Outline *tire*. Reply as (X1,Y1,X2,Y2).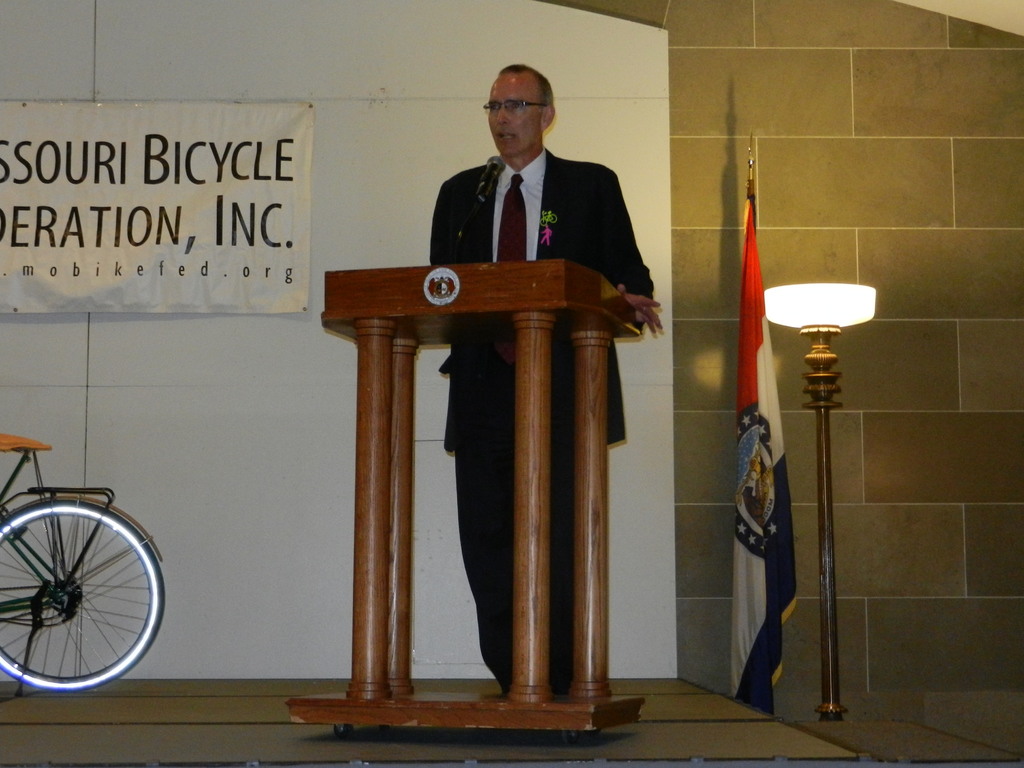
(0,483,150,697).
